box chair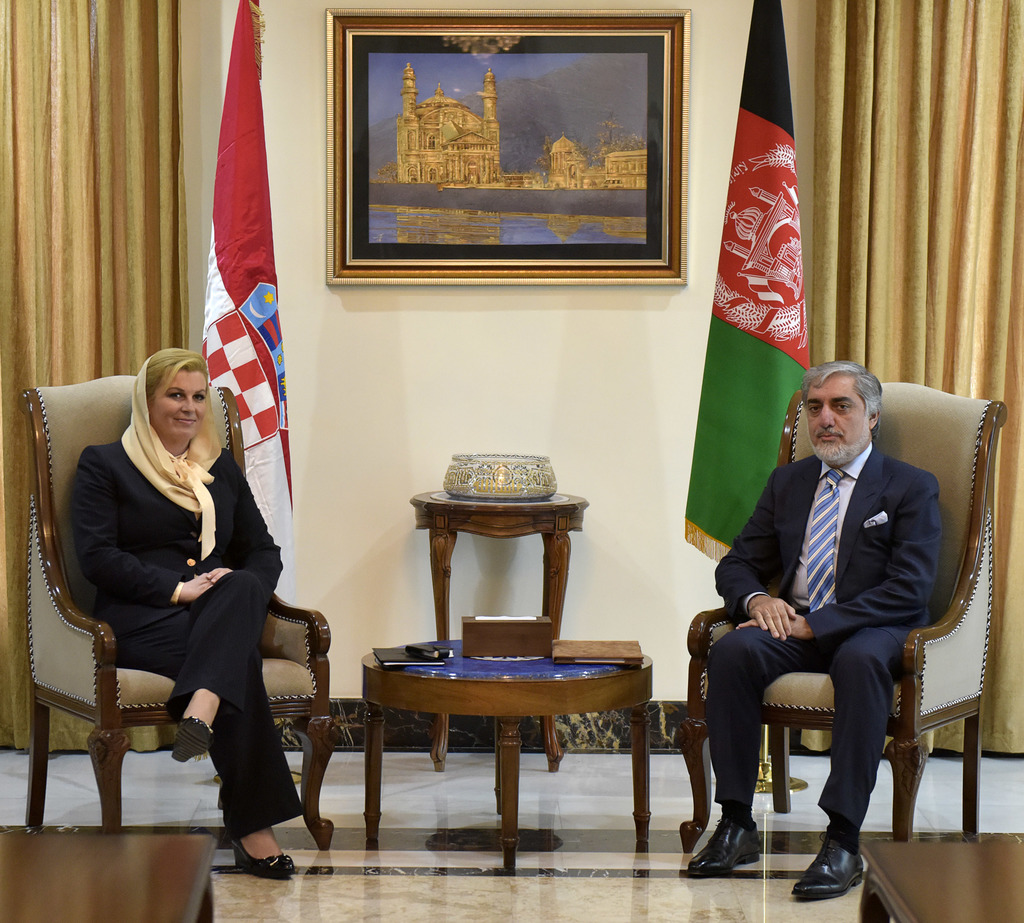
crop(13, 371, 340, 856)
